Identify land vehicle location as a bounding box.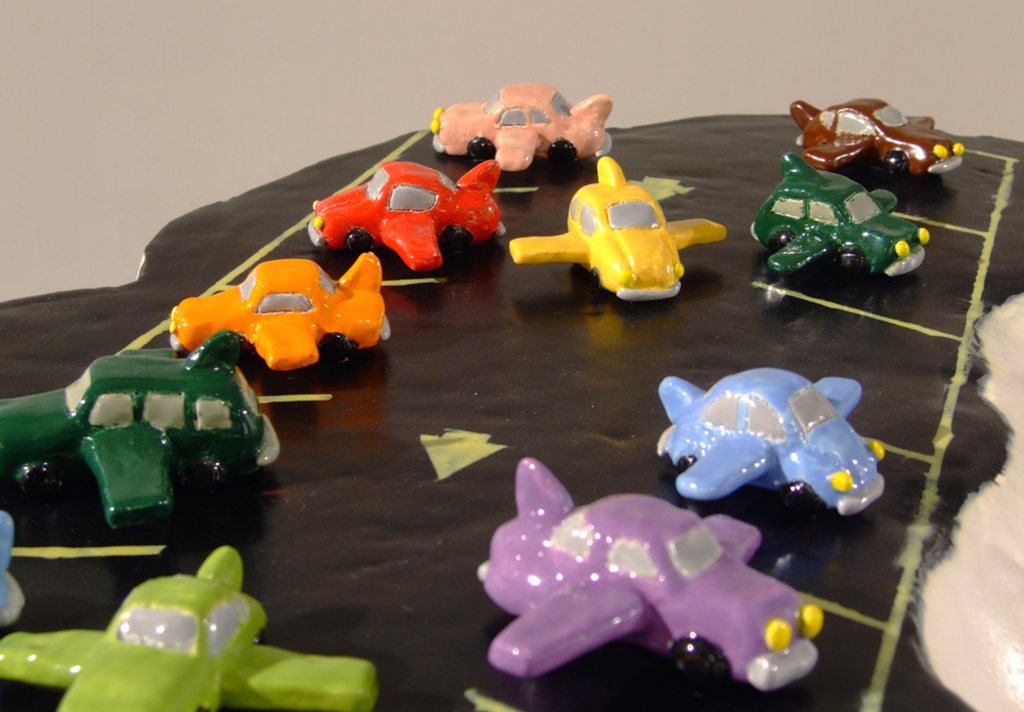
l=307, t=159, r=504, b=268.
